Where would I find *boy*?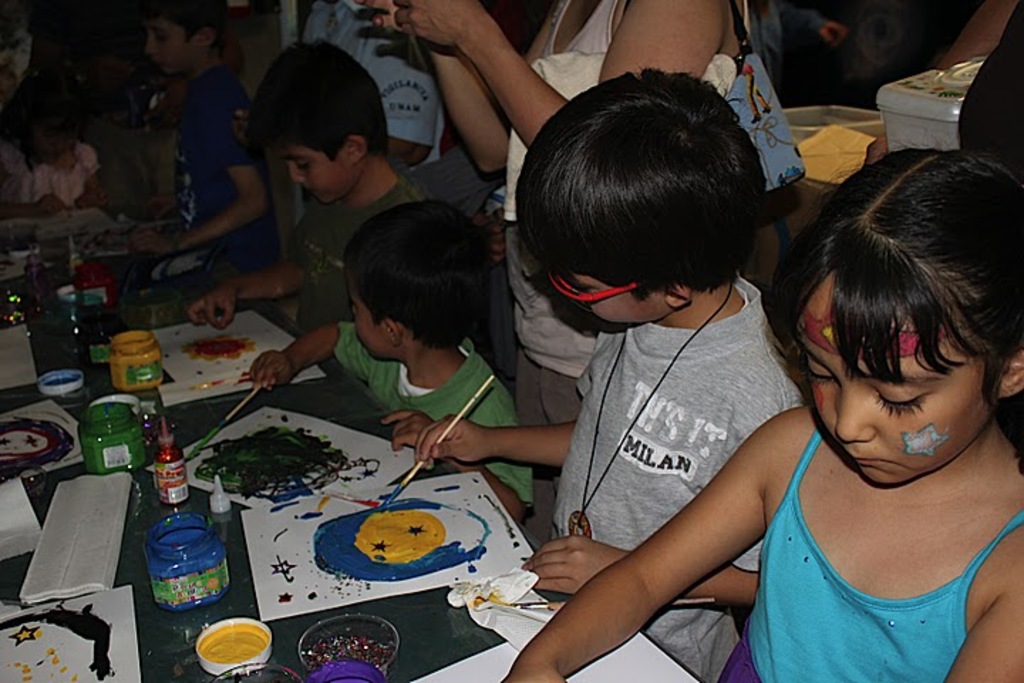
At box(117, 0, 269, 283).
